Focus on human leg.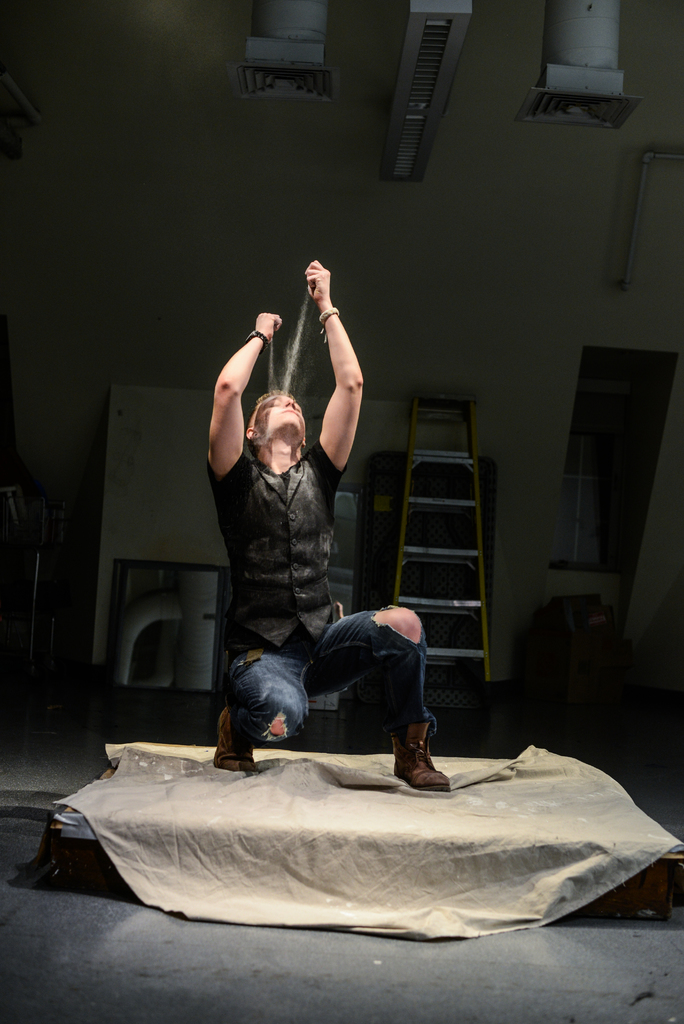
Focused at [327, 605, 450, 799].
